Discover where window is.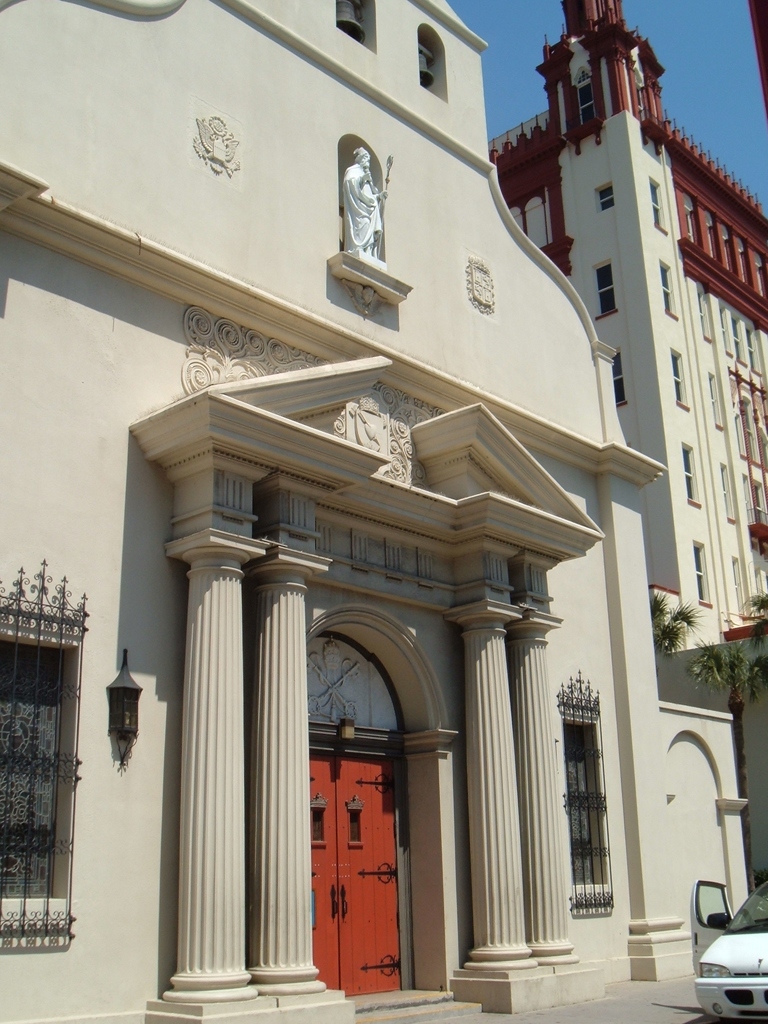
Discovered at bbox(696, 548, 706, 602).
